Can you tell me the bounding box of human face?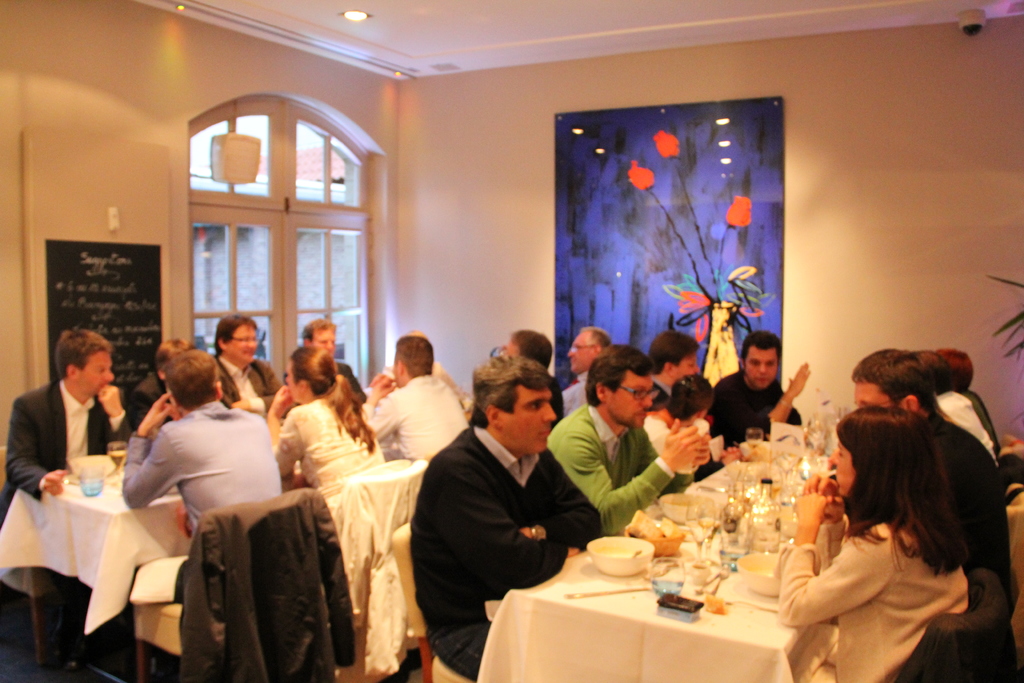
crop(609, 370, 652, 428).
